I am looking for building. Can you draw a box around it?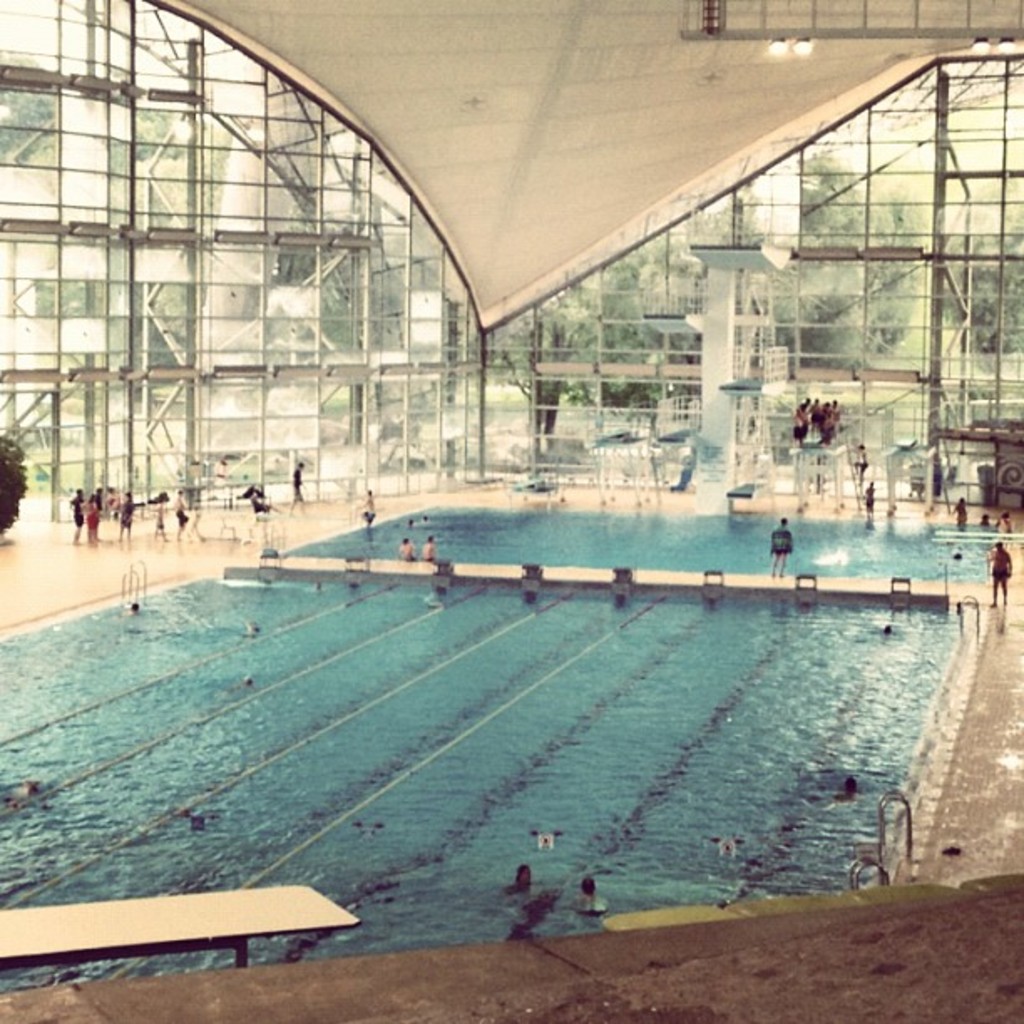
Sure, the bounding box is {"x1": 0, "y1": 7, "x2": 1022, "y2": 1022}.
